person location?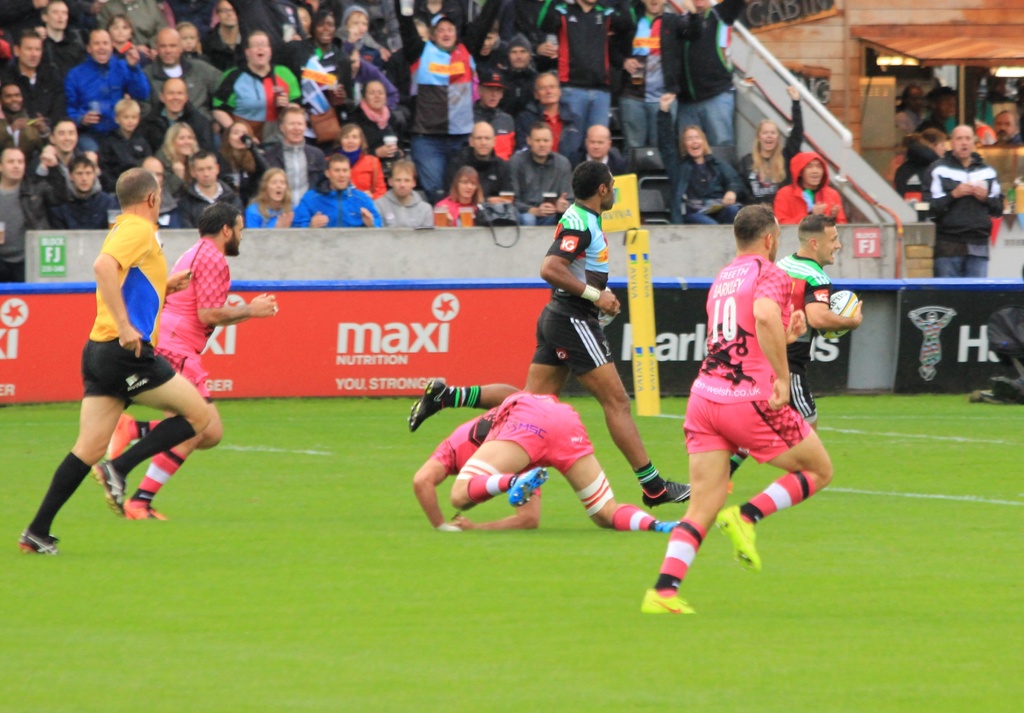
locate(924, 120, 1001, 275)
